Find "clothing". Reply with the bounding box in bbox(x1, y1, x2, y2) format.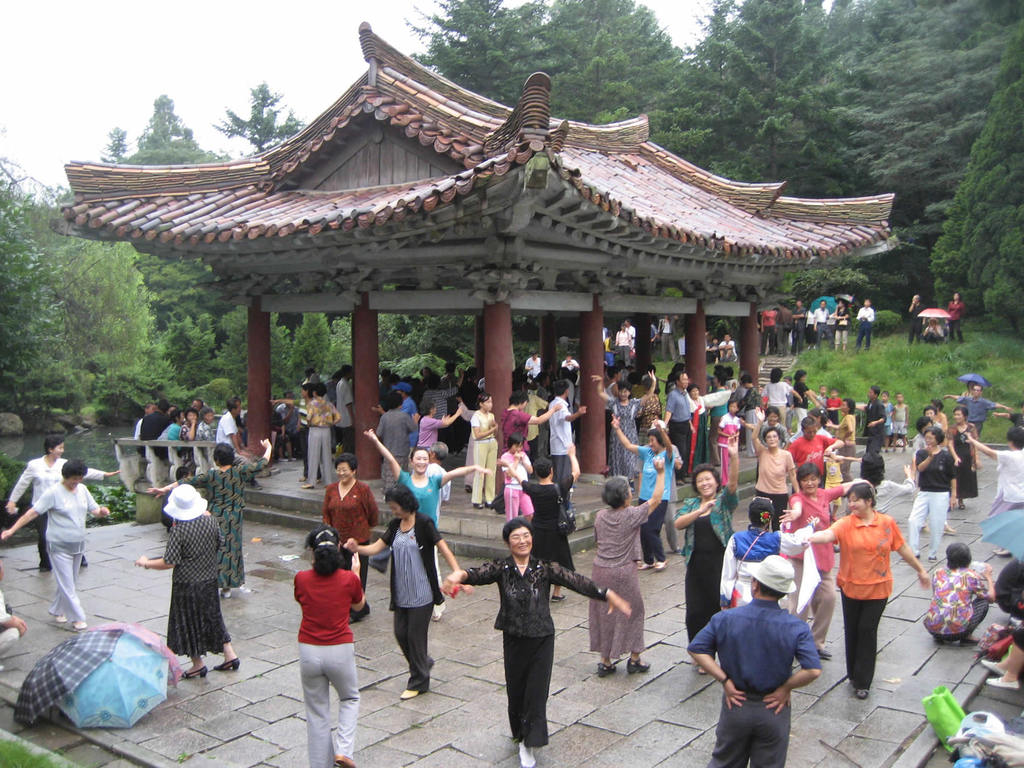
bbox(724, 518, 816, 606).
